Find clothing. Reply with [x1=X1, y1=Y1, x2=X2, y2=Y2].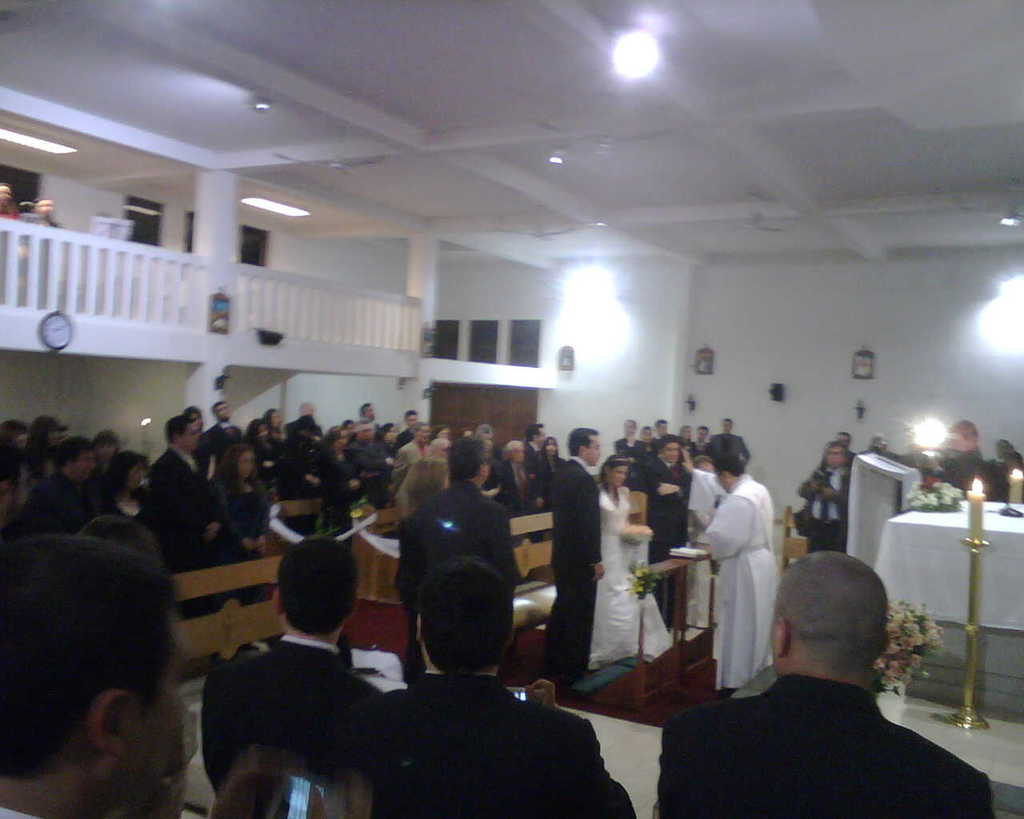
[x1=338, y1=662, x2=638, y2=817].
